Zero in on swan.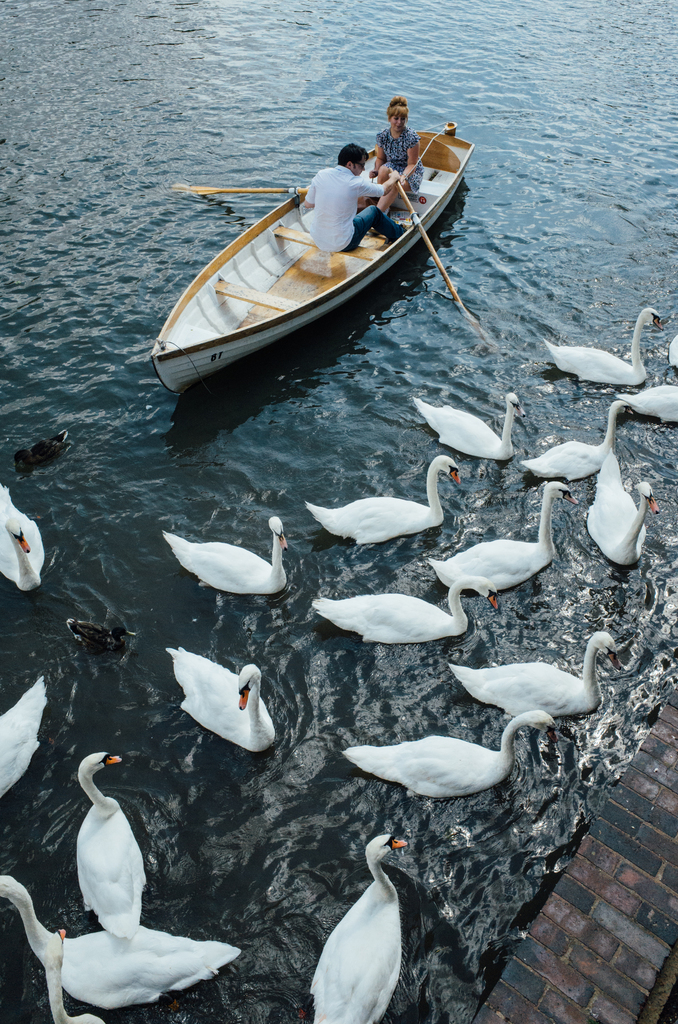
Zeroed in: 307,456,469,545.
